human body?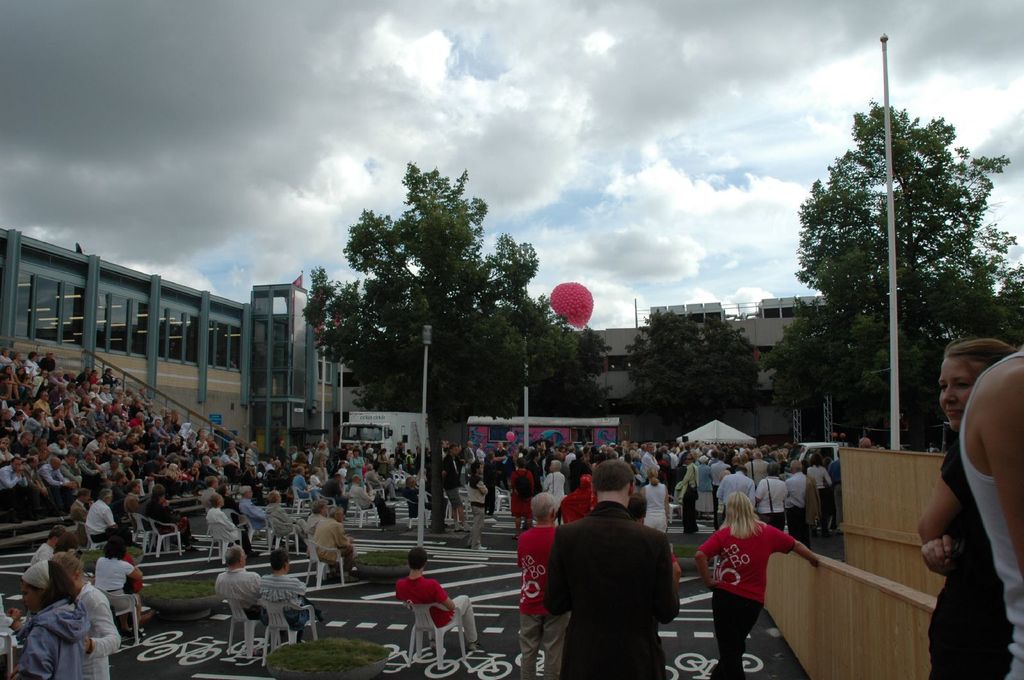
[5, 561, 92, 676]
